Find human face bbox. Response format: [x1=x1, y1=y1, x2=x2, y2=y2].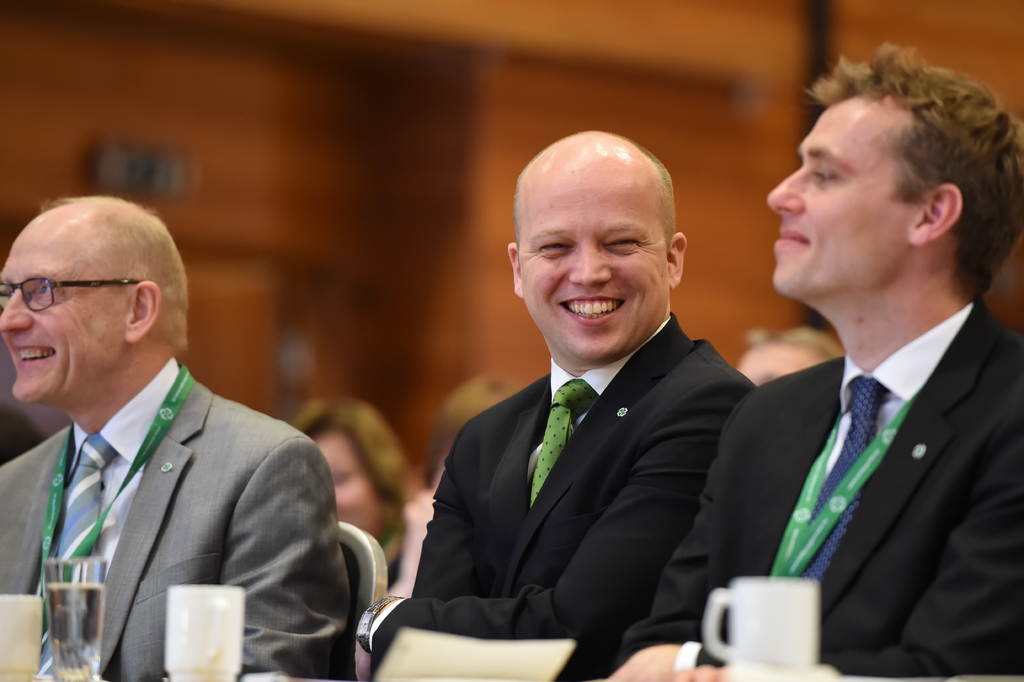
[x1=519, y1=158, x2=671, y2=363].
